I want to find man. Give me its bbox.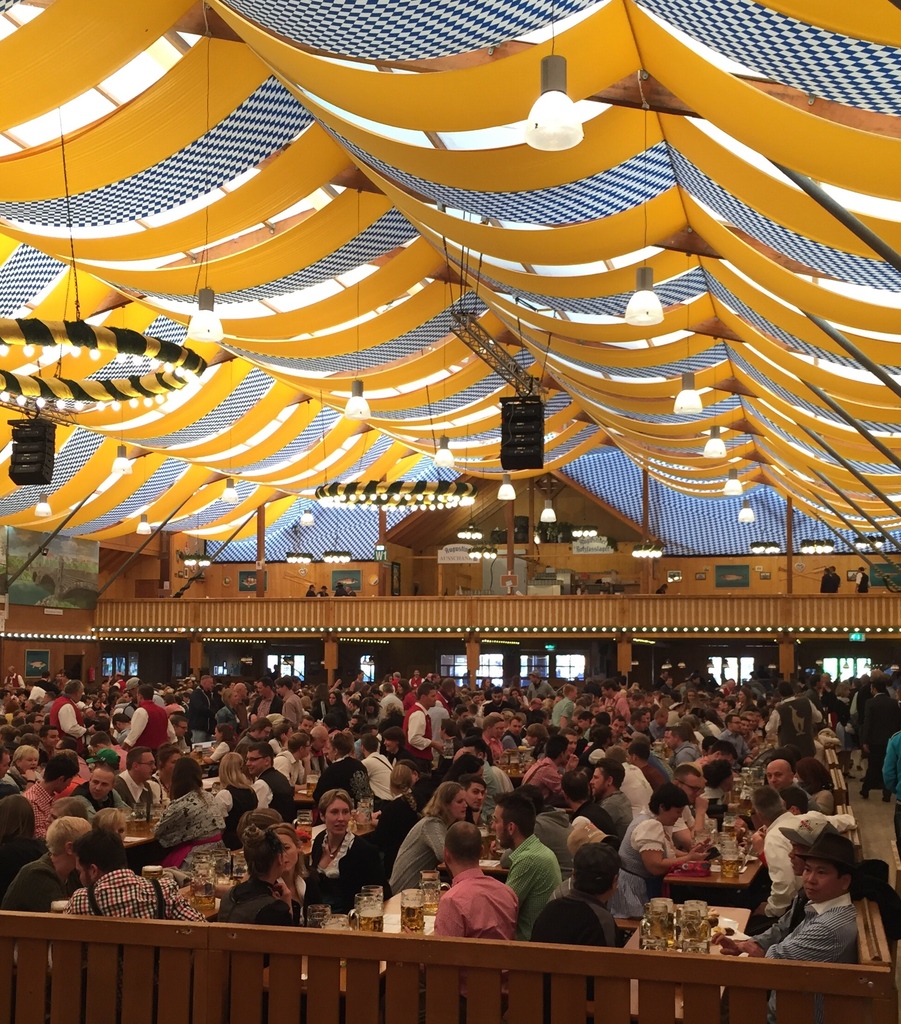
locate(546, 689, 578, 727).
